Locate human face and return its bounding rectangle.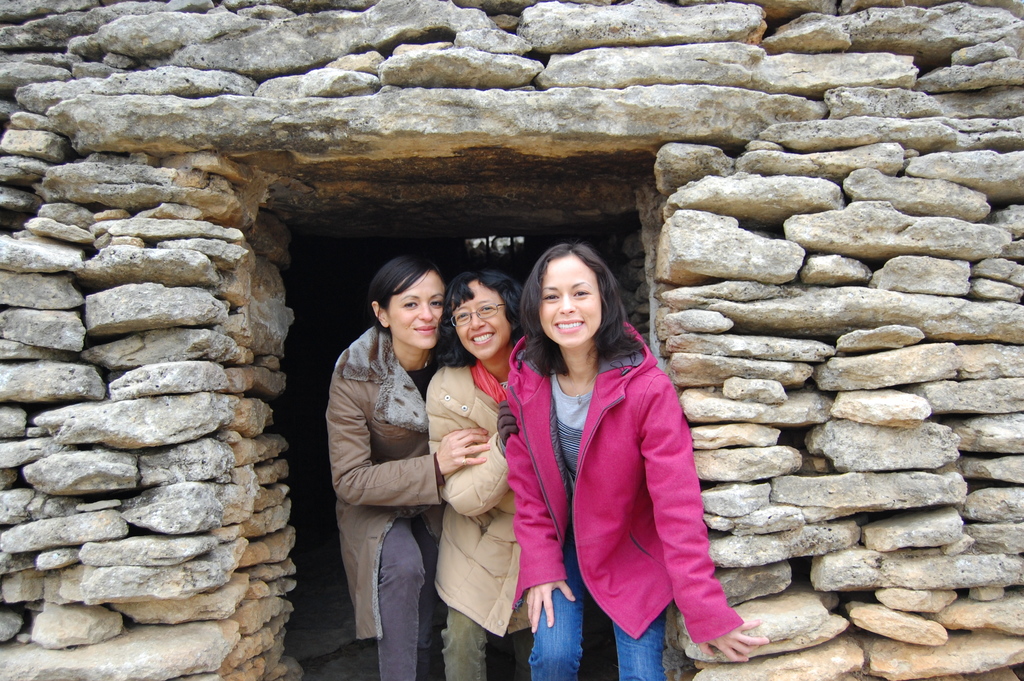
385/272/442/347.
